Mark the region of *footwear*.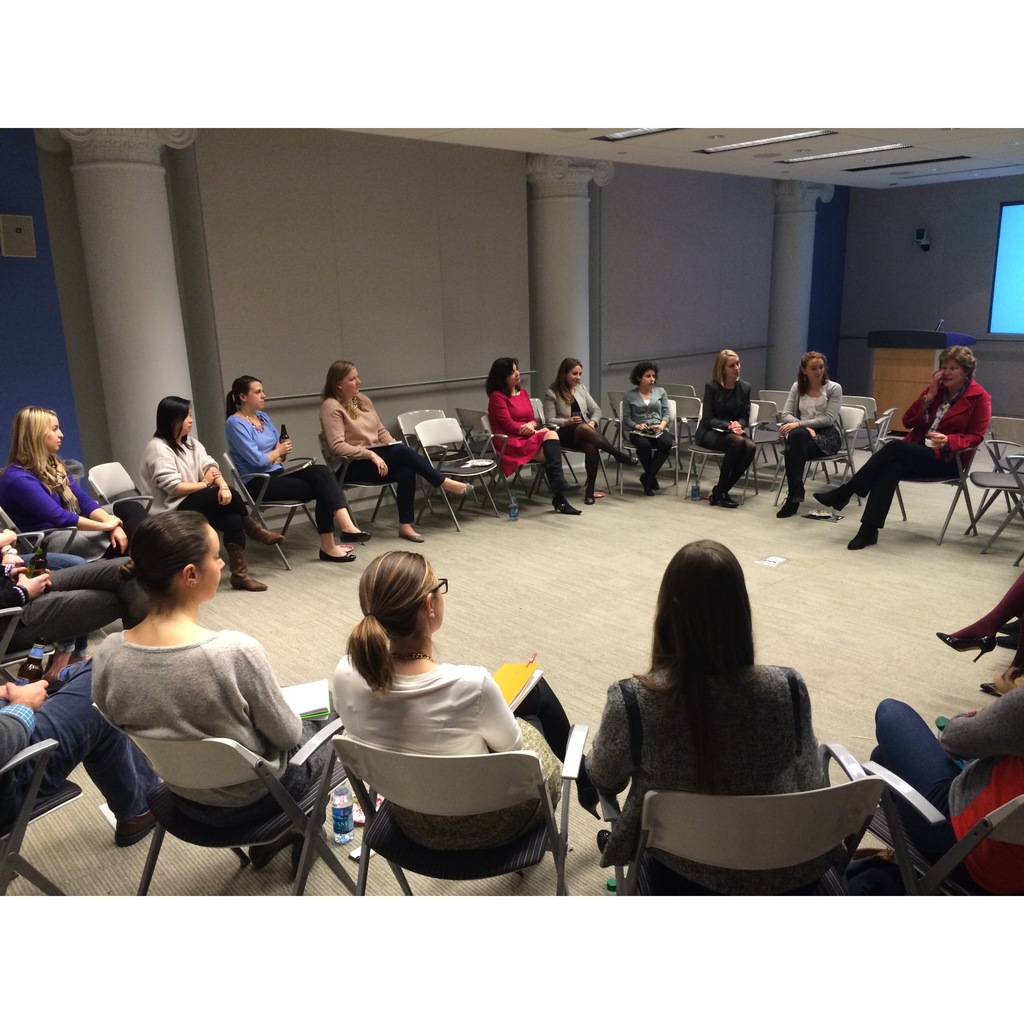
Region: 643 477 657 483.
